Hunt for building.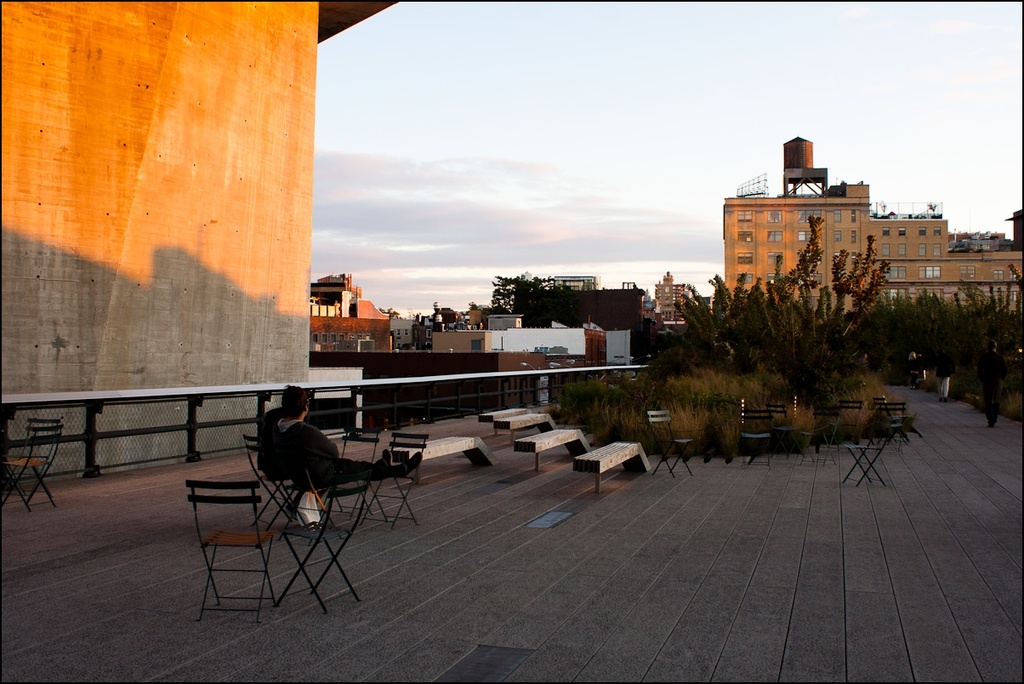
Hunted down at crop(721, 166, 1023, 334).
